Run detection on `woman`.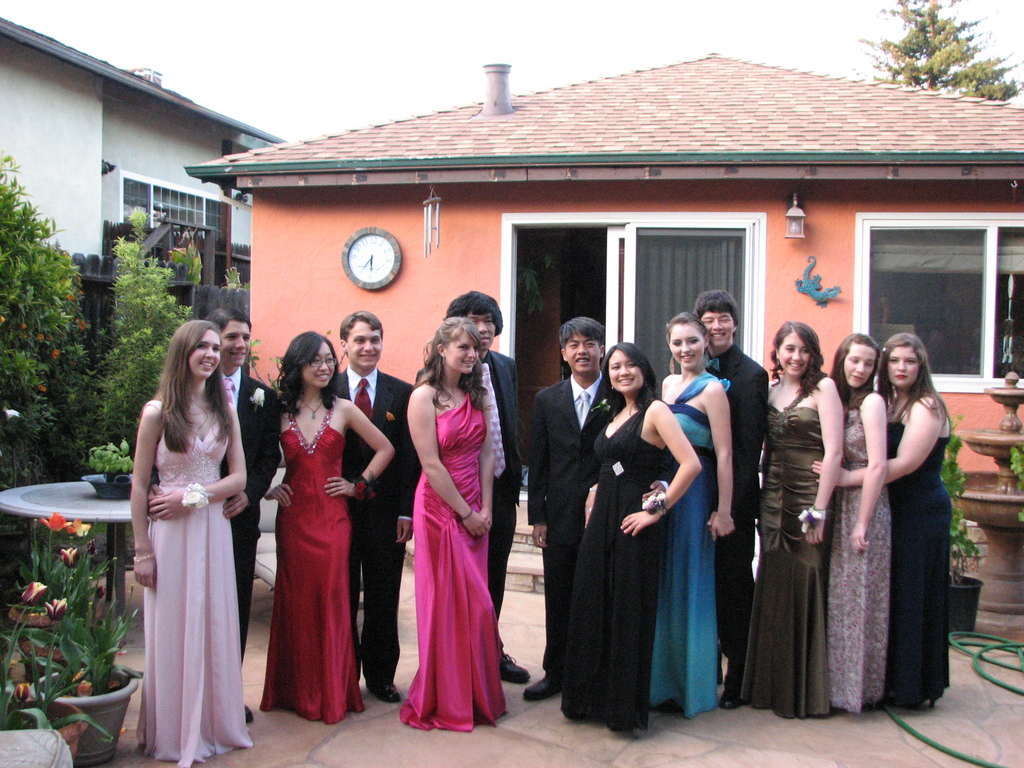
Result: 645,311,742,719.
